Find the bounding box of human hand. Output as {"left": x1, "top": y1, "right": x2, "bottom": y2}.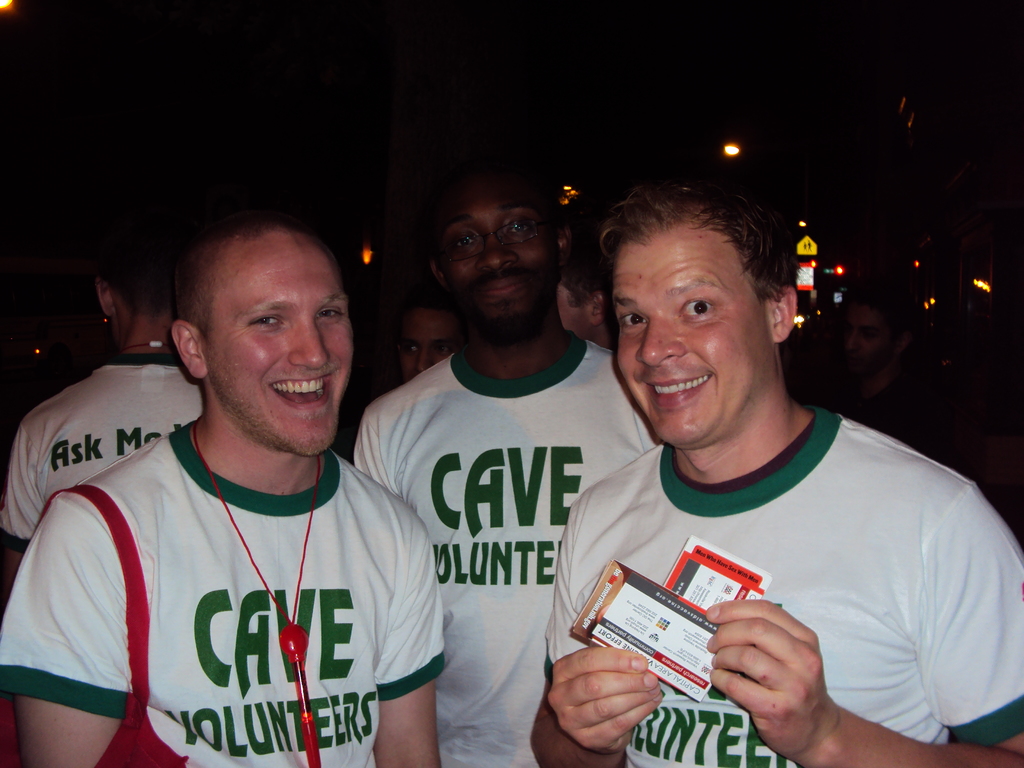
{"left": 705, "top": 598, "right": 839, "bottom": 758}.
